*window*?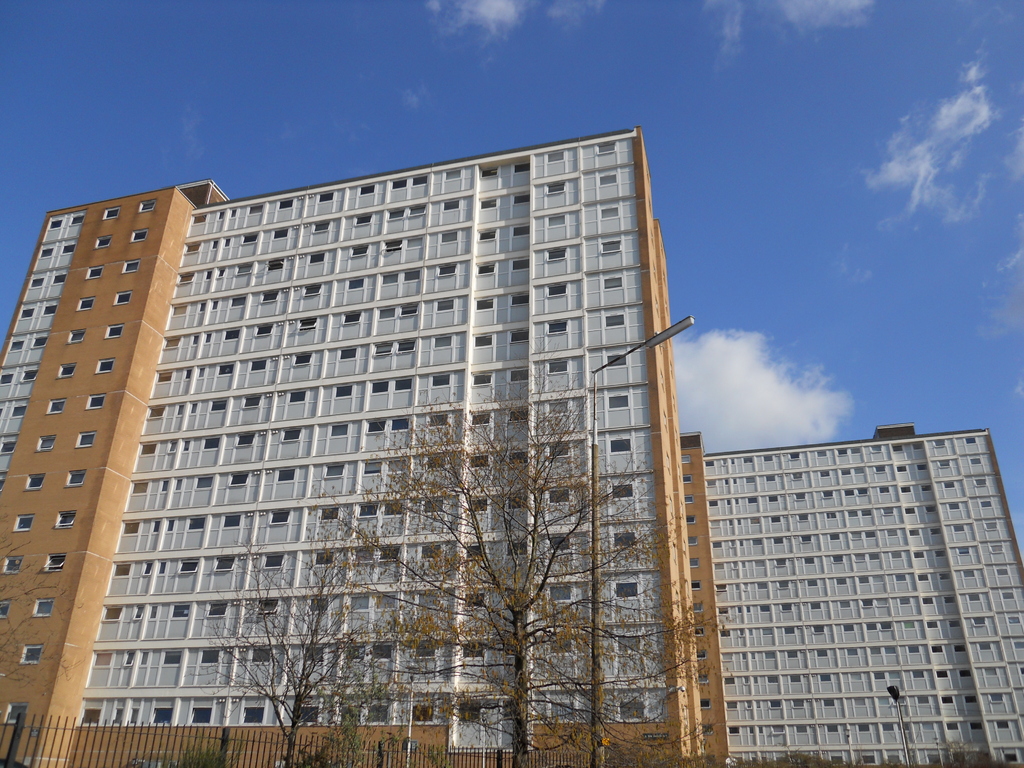
[left=344, top=311, right=362, bottom=326]
